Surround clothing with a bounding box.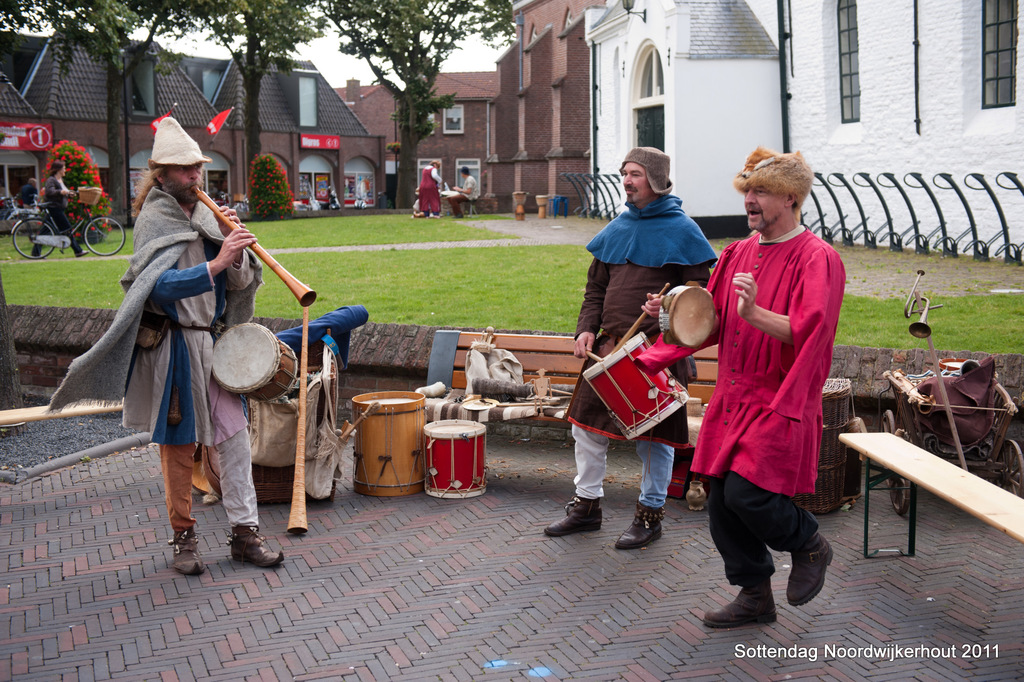
rect(417, 163, 442, 216).
